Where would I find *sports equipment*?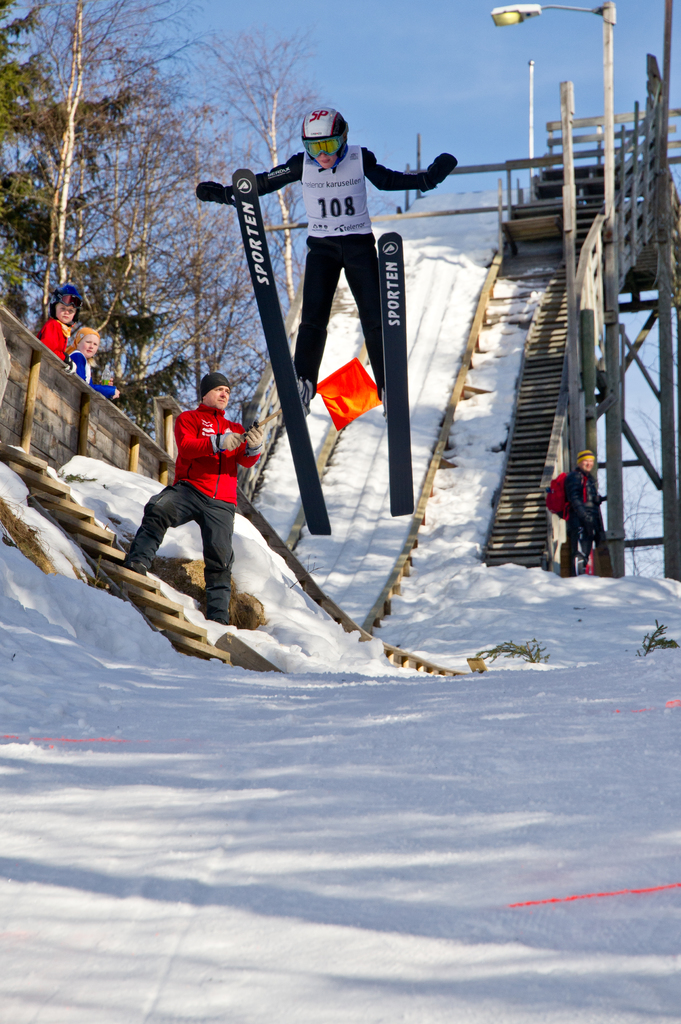
At (228, 164, 330, 538).
